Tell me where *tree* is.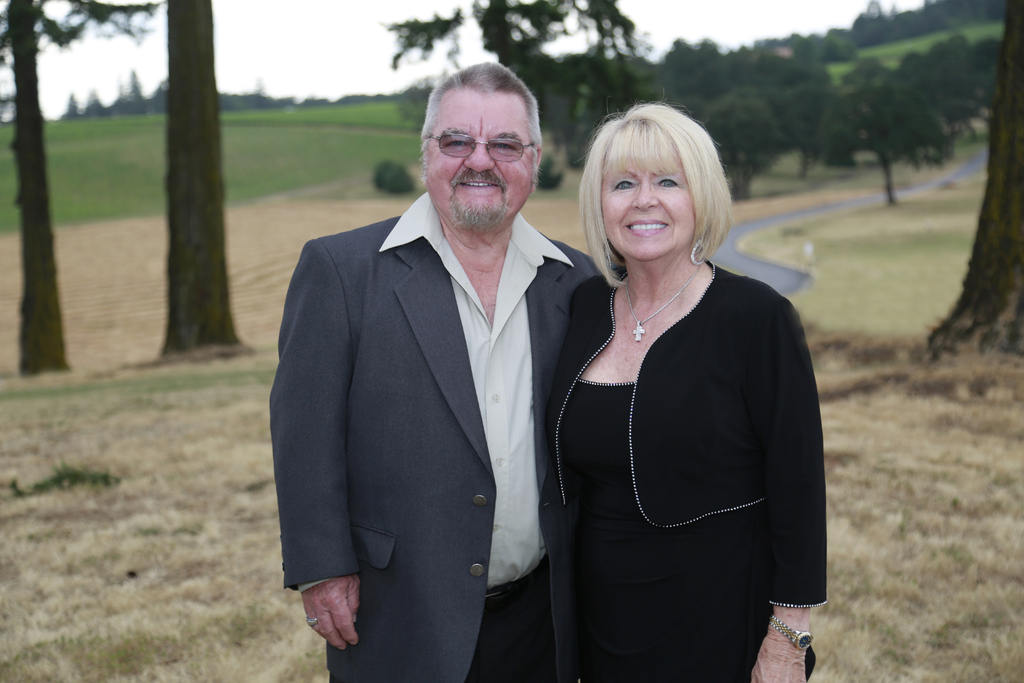
*tree* is at pyautogui.locateOnScreen(4, 0, 70, 377).
